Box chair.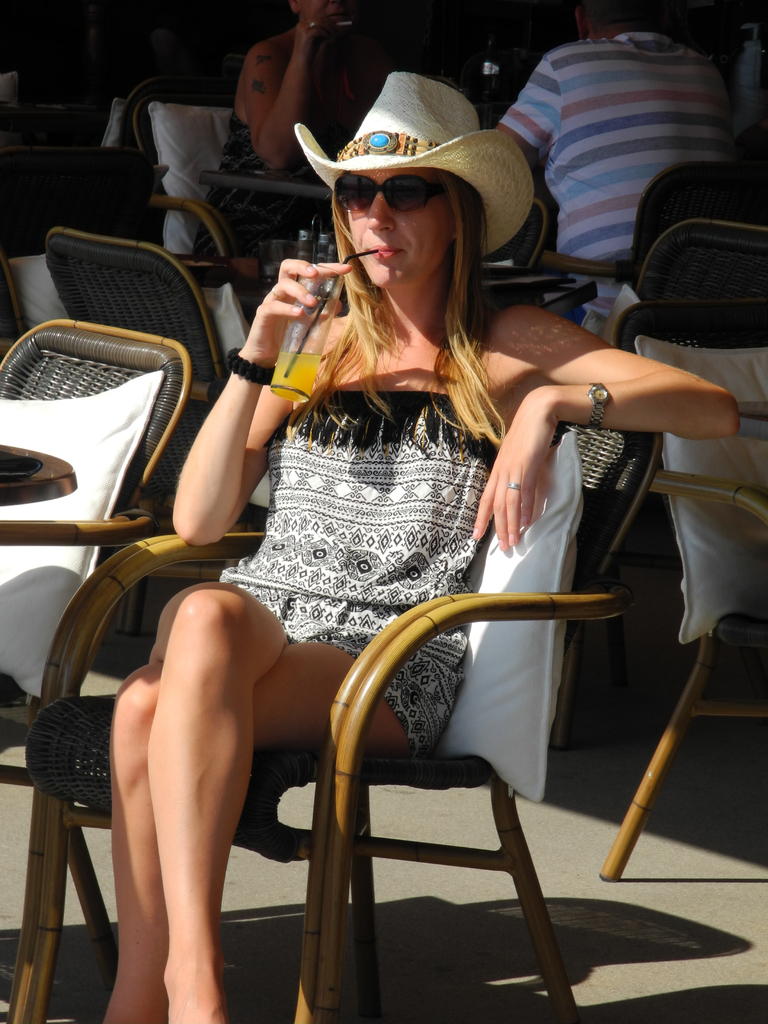
pyautogui.locateOnScreen(589, 298, 767, 881).
